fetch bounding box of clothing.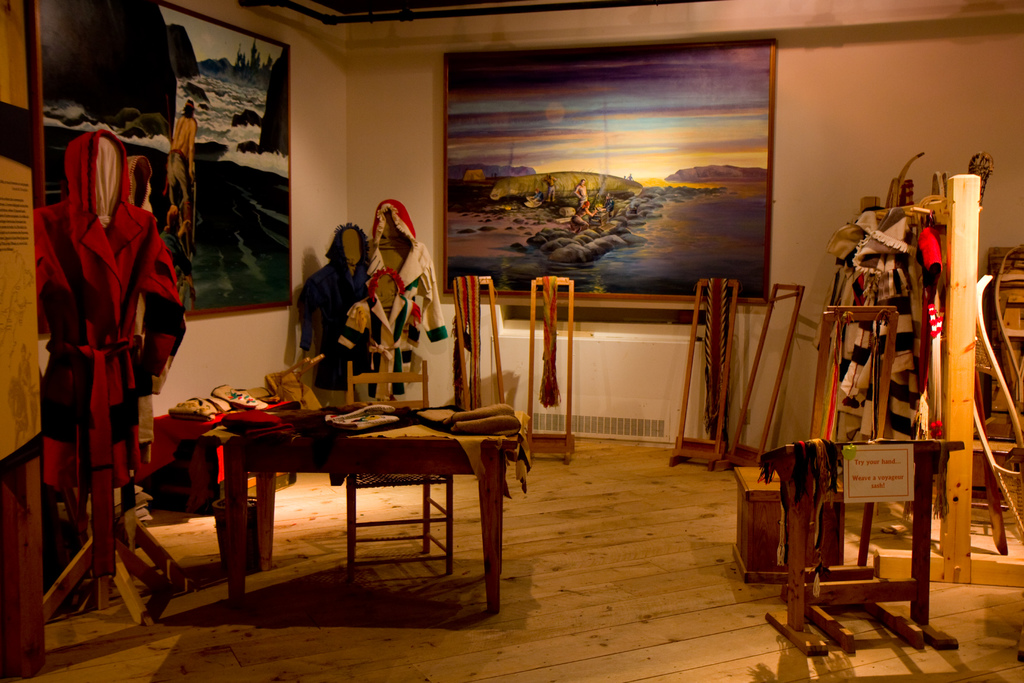
Bbox: (547, 187, 555, 197).
